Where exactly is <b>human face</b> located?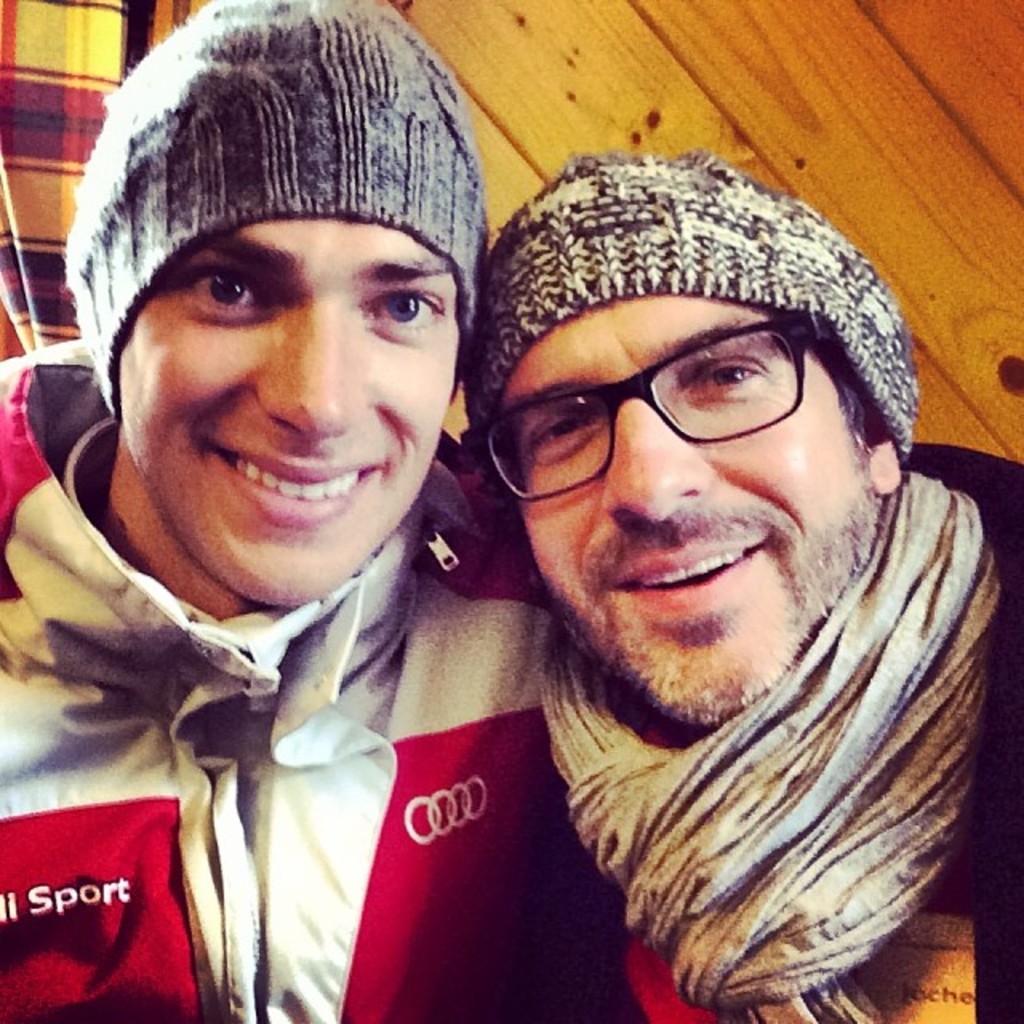
Its bounding box is box=[115, 213, 458, 608].
